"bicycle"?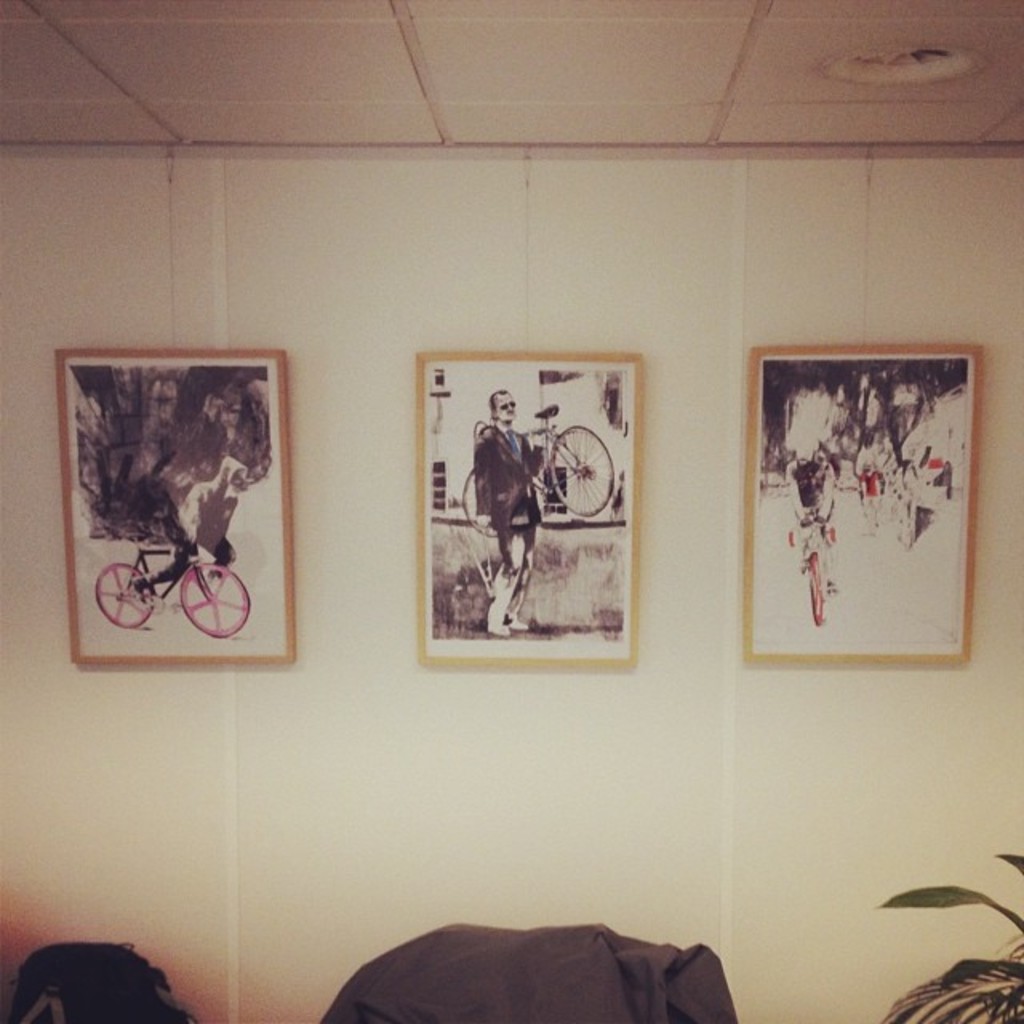
bbox=[787, 514, 838, 626]
